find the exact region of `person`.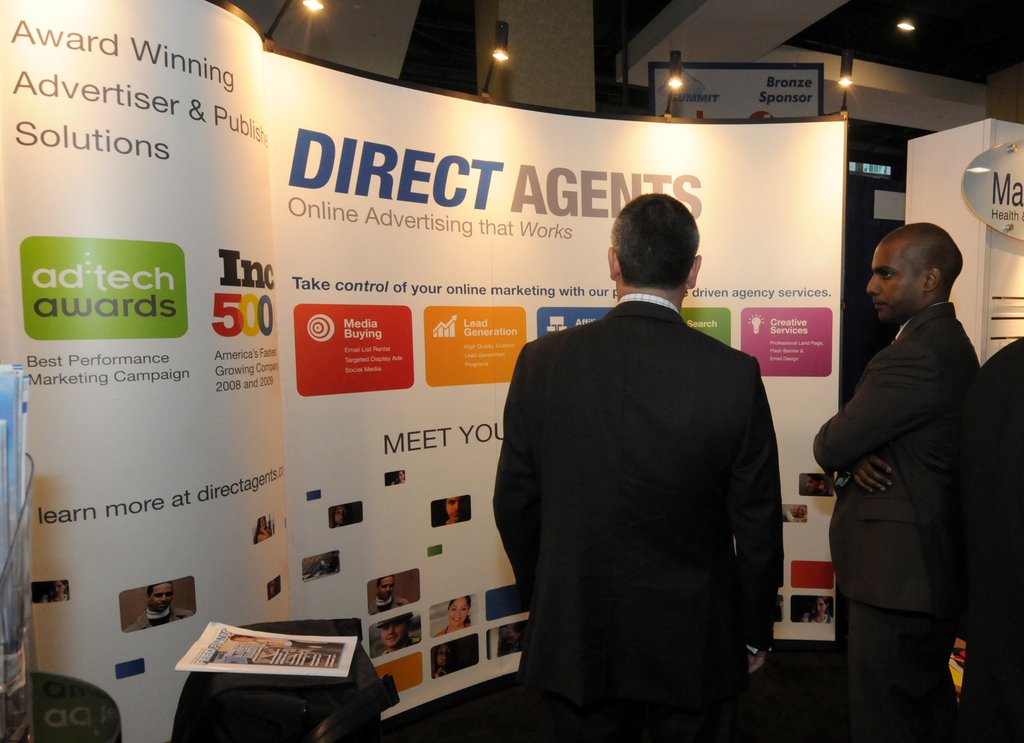
Exact region: locate(810, 472, 834, 498).
